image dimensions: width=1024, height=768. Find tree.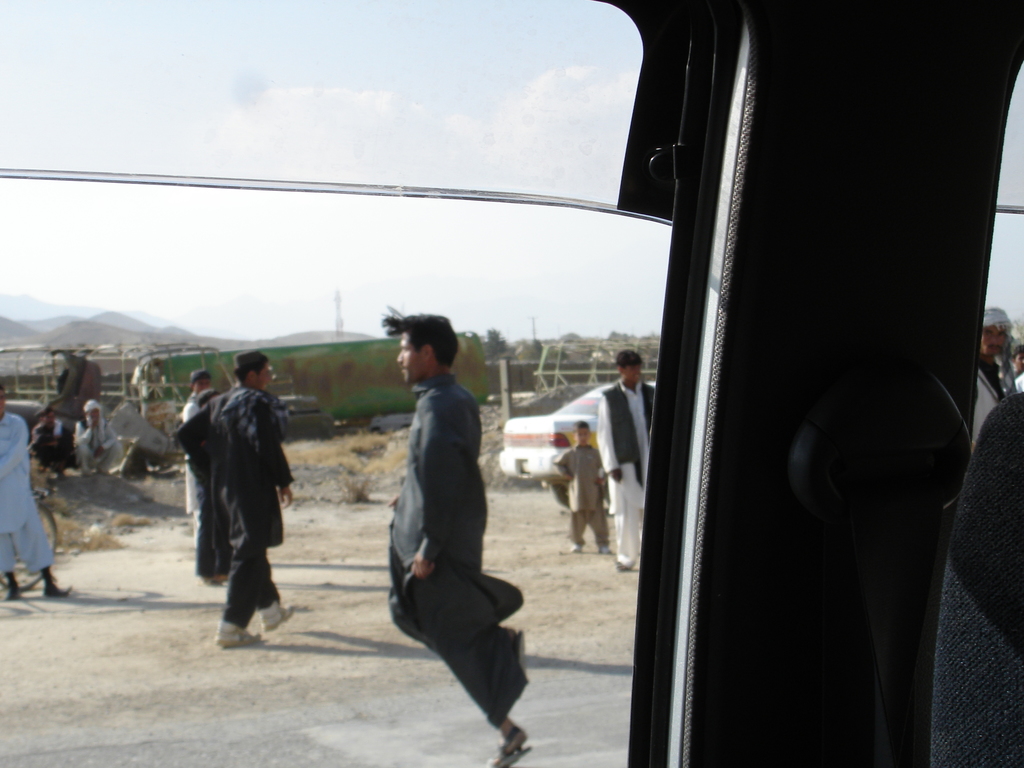
{"x1": 481, "y1": 326, "x2": 509, "y2": 358}.
